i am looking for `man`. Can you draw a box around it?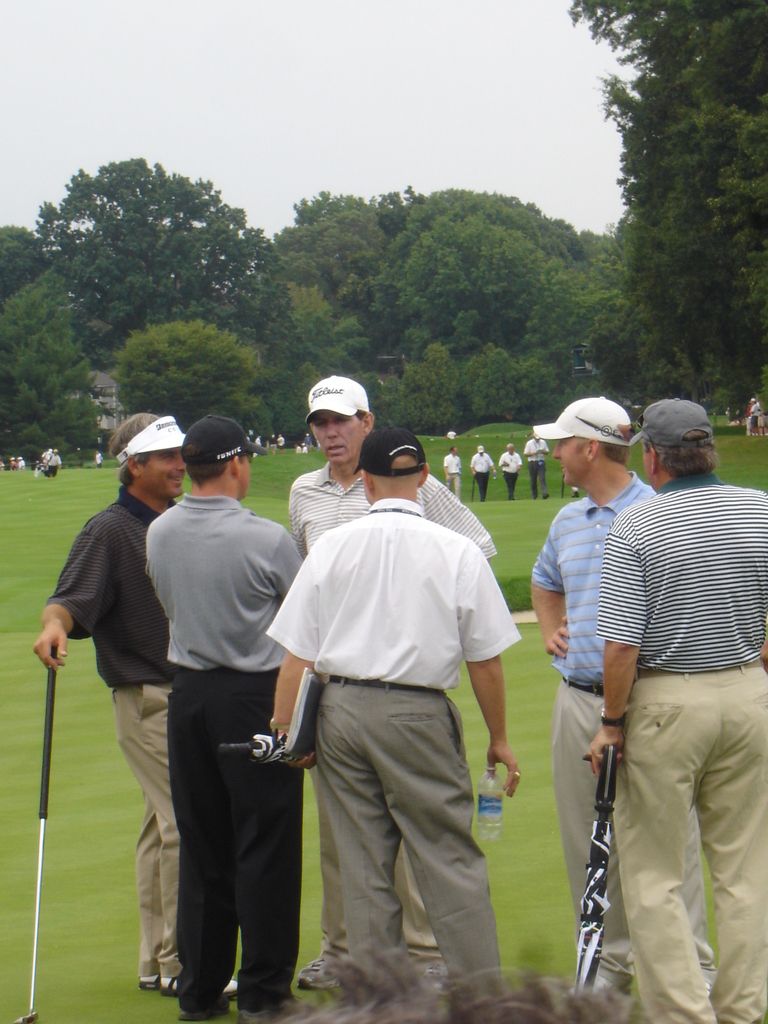
Sure, the bounding box is <box>262,430,520,1016</box>.
